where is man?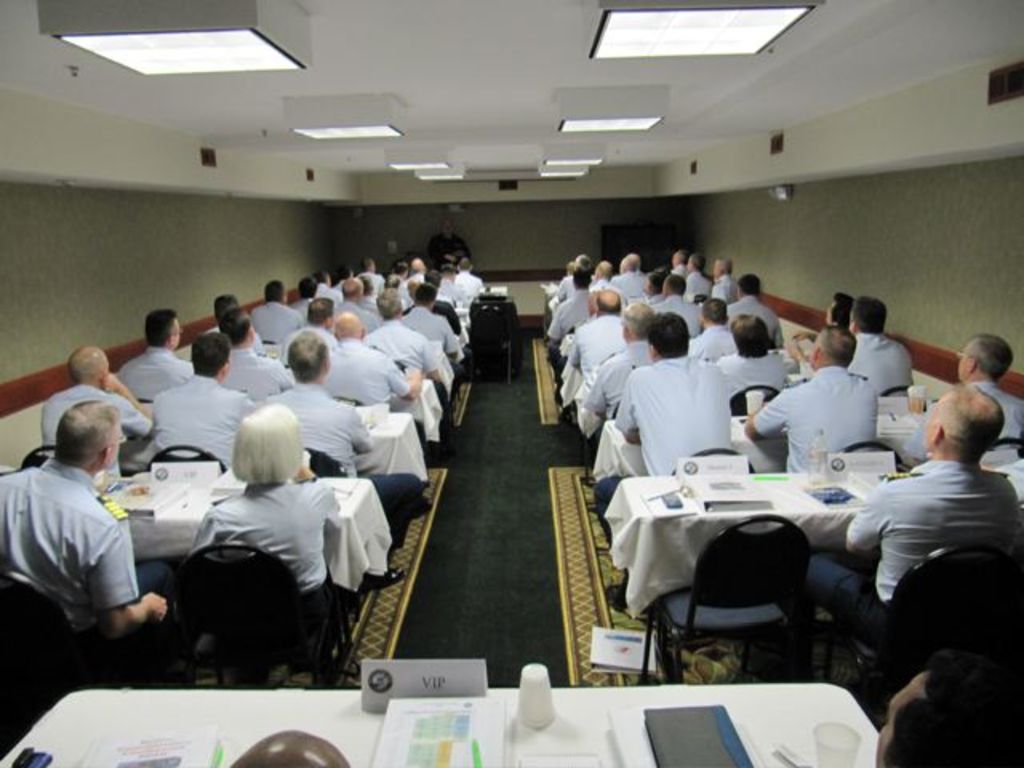
pyautogui.locateOnScreen(728, 270, 778, 331).
